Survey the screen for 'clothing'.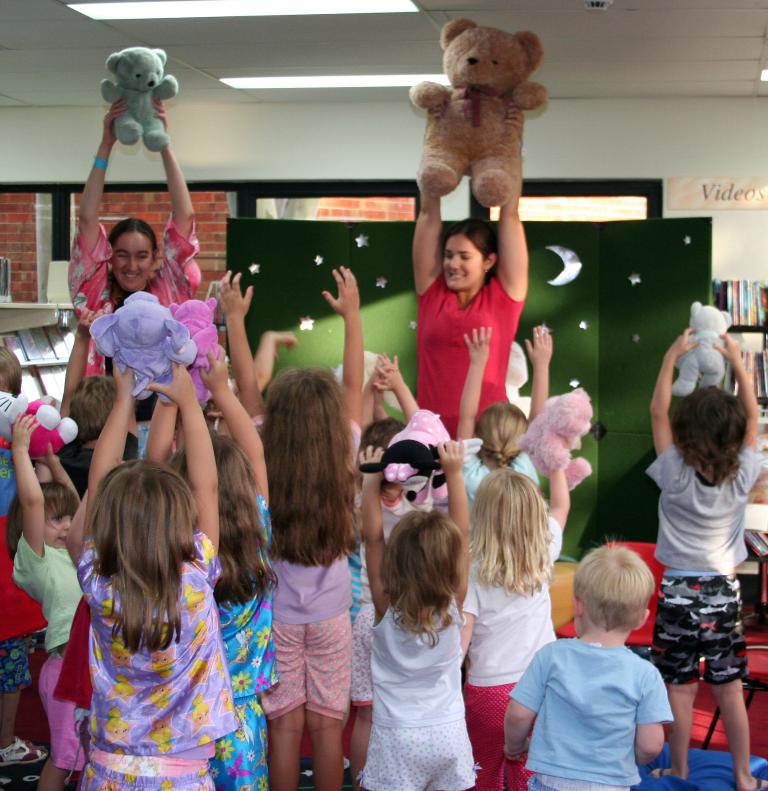
Survey found: 416 264 528 444.
